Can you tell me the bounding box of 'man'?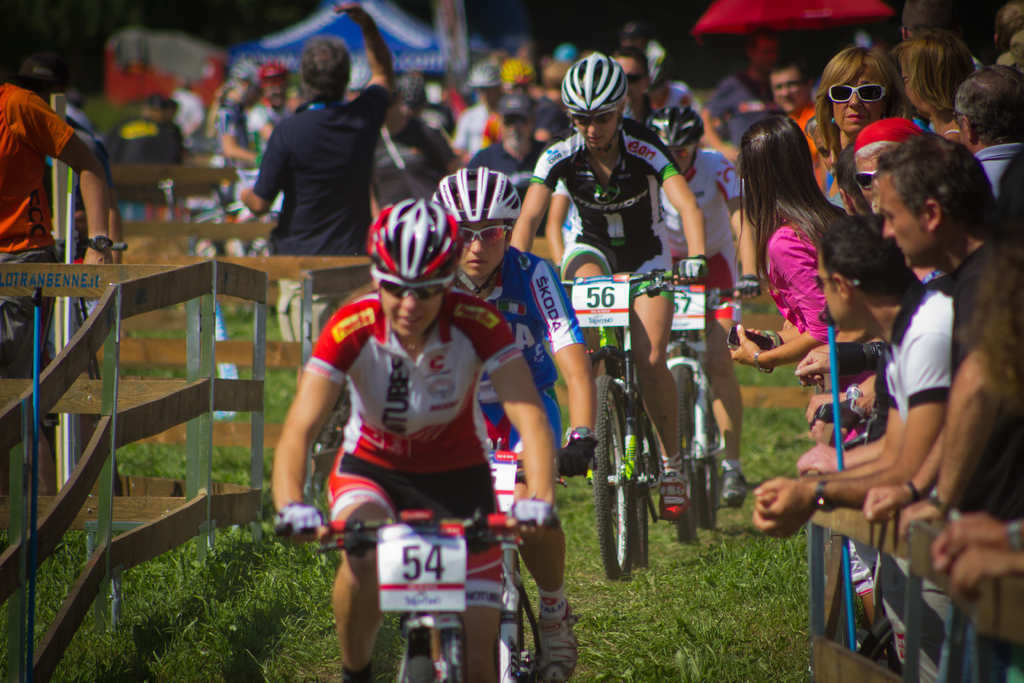
bbox(245, 0, 393, 391).
